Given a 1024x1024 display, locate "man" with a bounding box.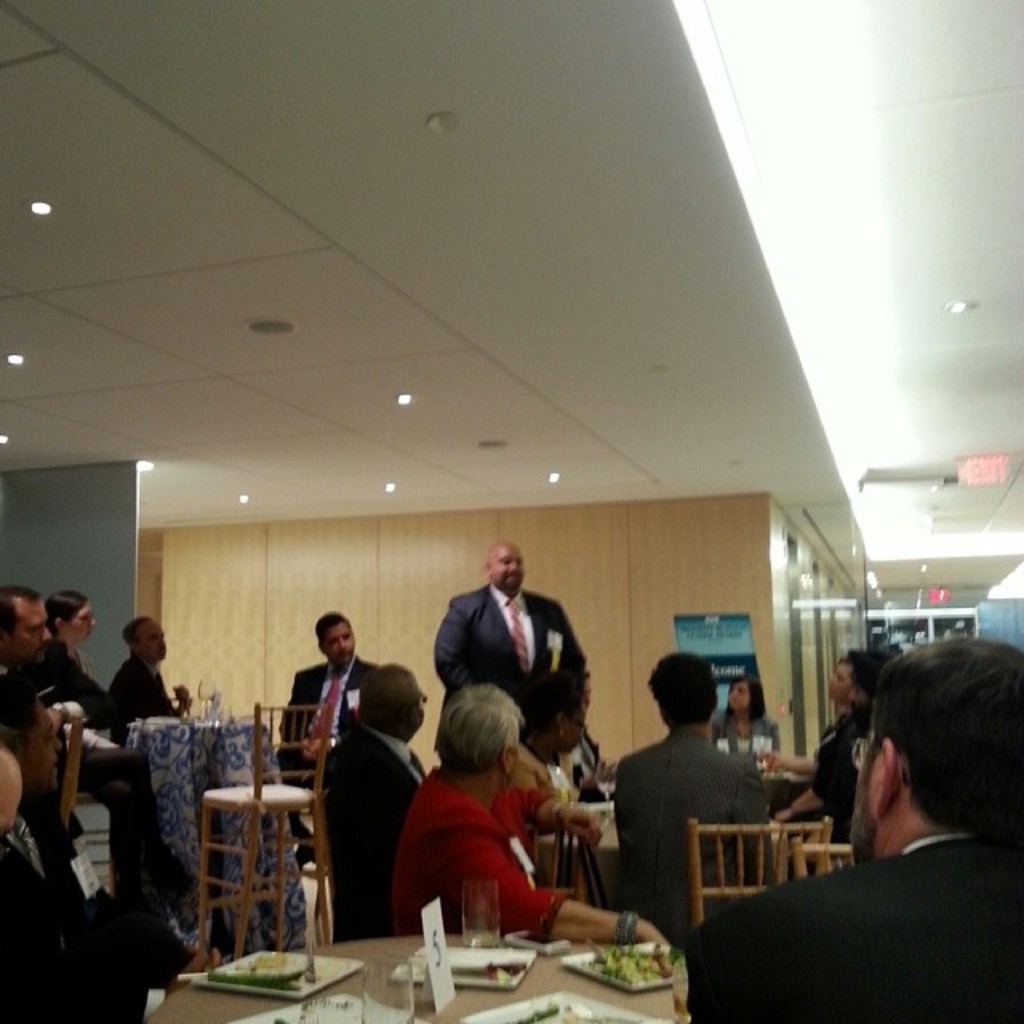
Located: bbox=(0, 693, 134, 1022).
